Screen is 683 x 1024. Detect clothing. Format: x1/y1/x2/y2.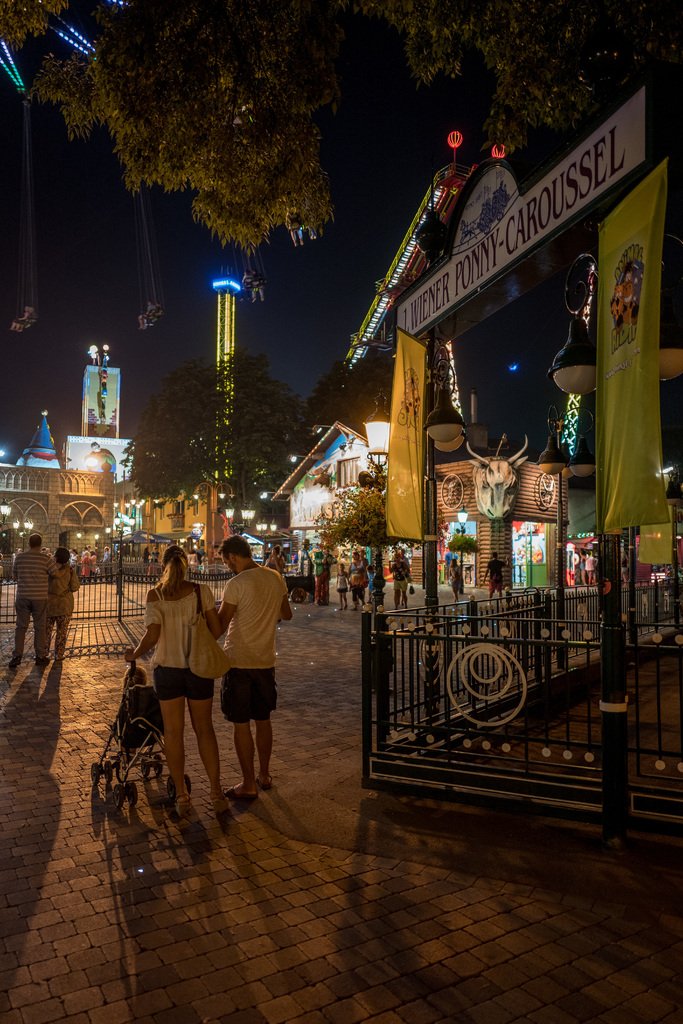
483/559/508/594.
